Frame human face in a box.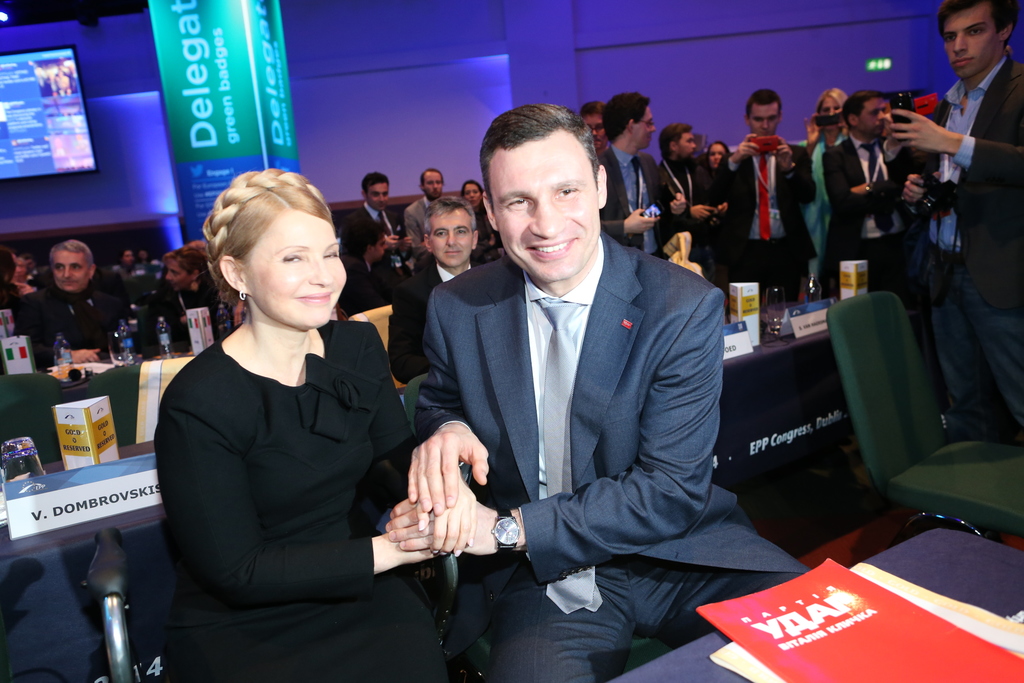
l=51, t=249, r=88, b=292.
